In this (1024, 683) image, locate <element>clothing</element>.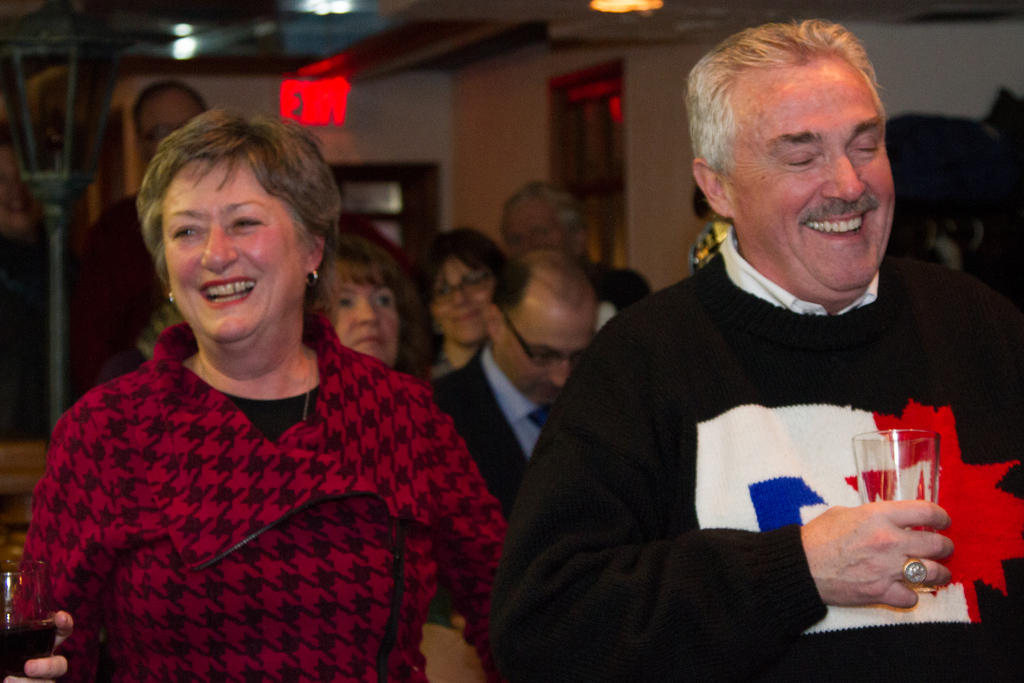
Bounding box: select_region(40, 295, 474, 682).
